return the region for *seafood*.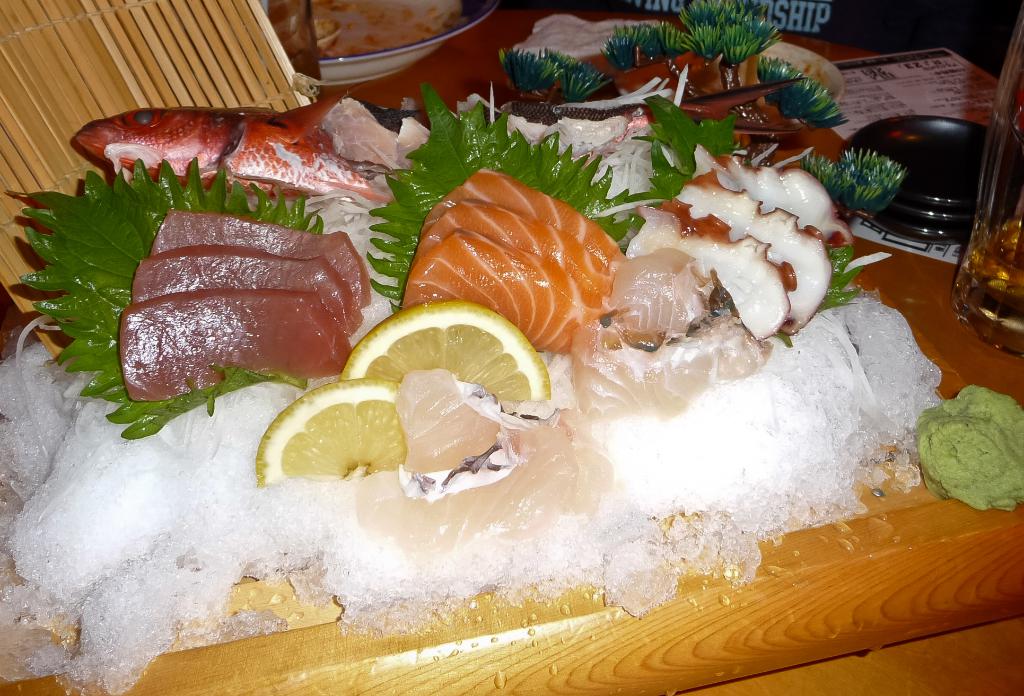
357:366:611:558.
